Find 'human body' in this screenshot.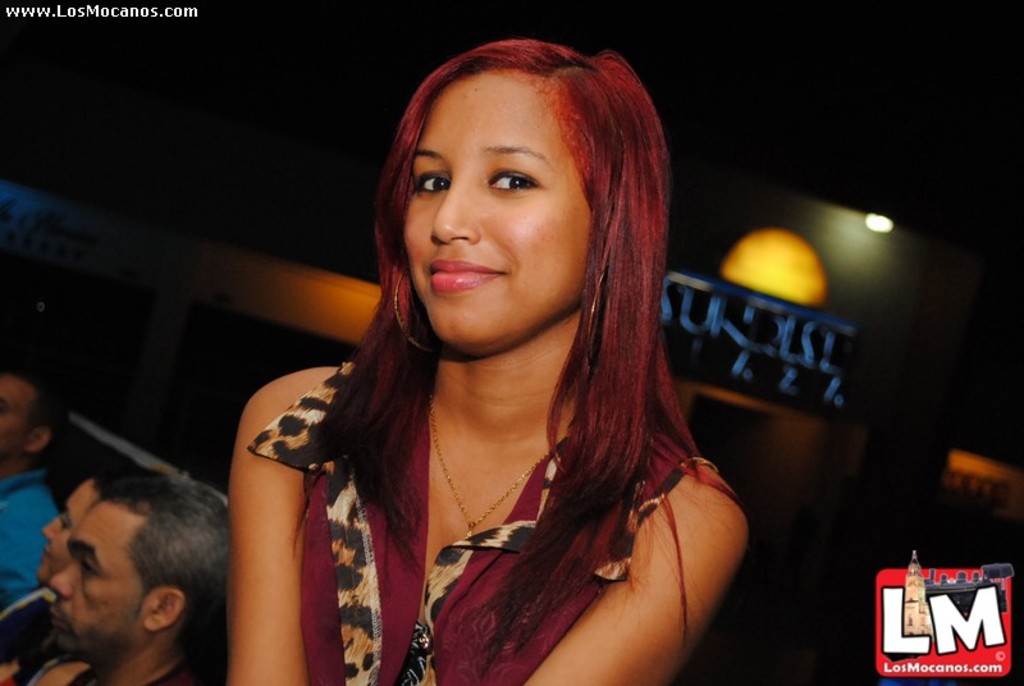
The bounding box for 'human body' is detection(0, 480, 237, 685).
